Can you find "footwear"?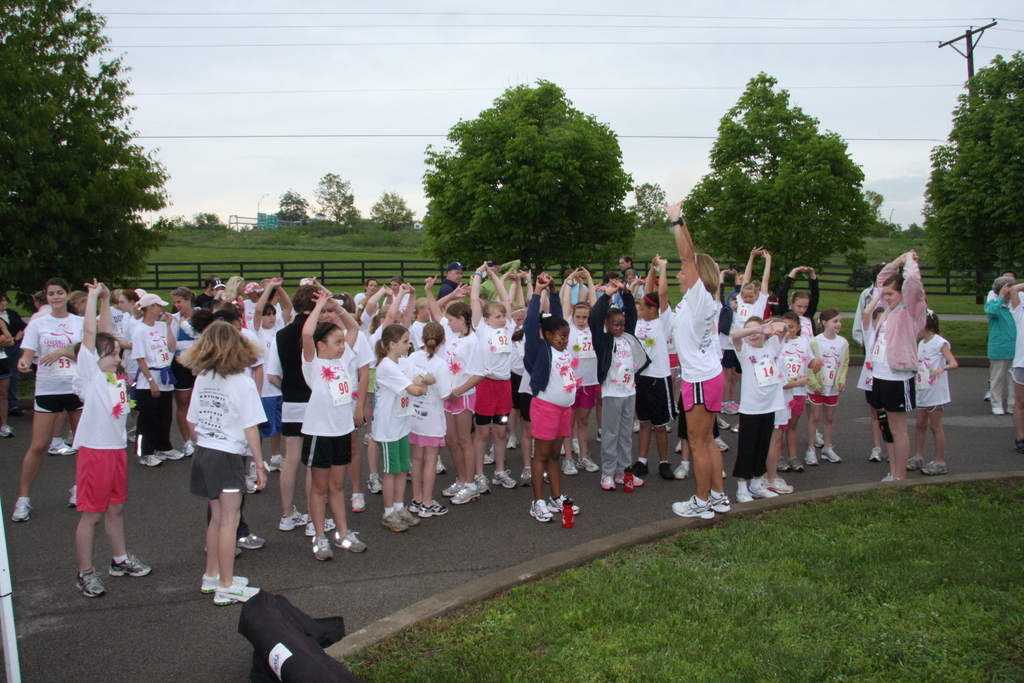
Yes, bounding box: {"left": 441, "top": 479, "right": 456, "bottom": 499}.
